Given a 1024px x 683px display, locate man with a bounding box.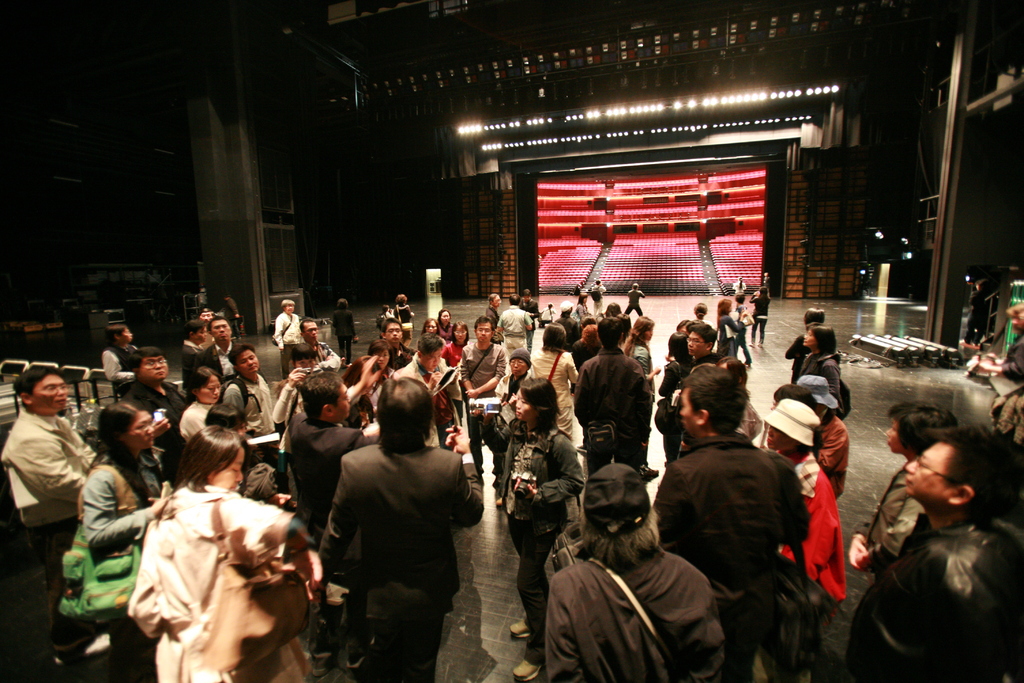
Located: x1=274 y1=292 x2=301 y2=374.
